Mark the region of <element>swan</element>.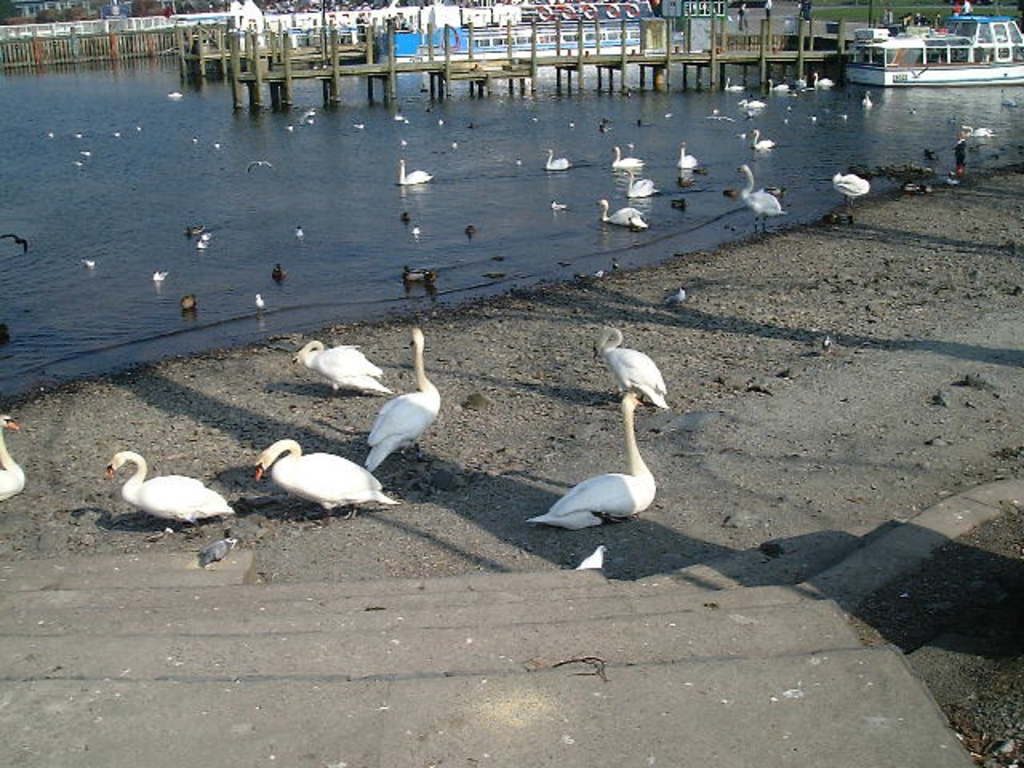
Region: x1=590, y1=323, x2=667, y2=416.
